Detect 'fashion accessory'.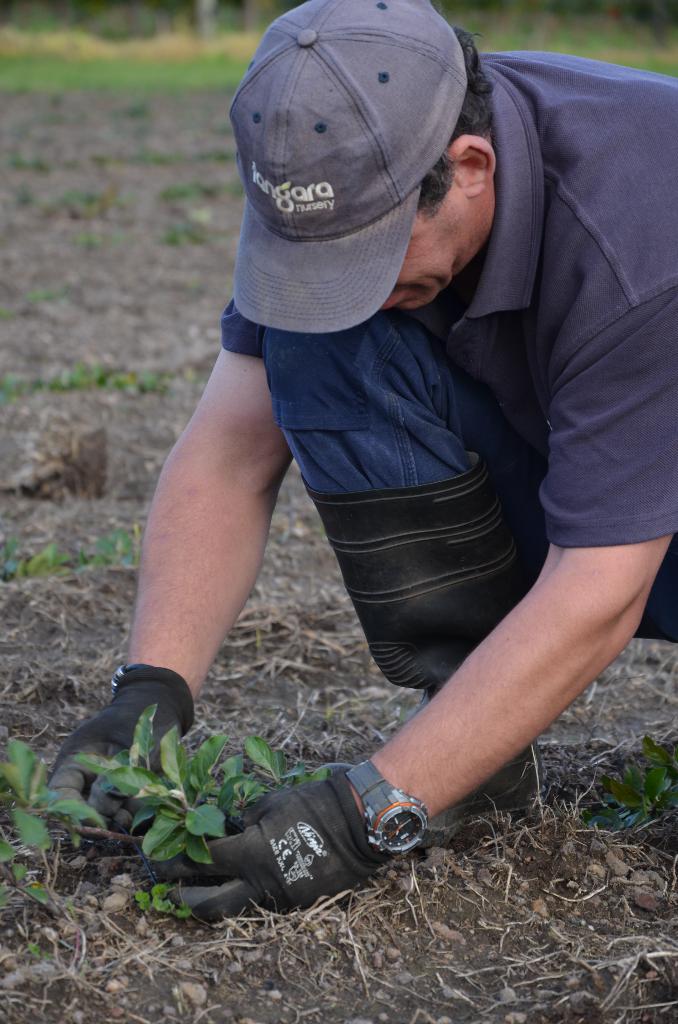
Detected at {"x1": 42, "y1": 664, "x2": 197, "y2": 847}.
